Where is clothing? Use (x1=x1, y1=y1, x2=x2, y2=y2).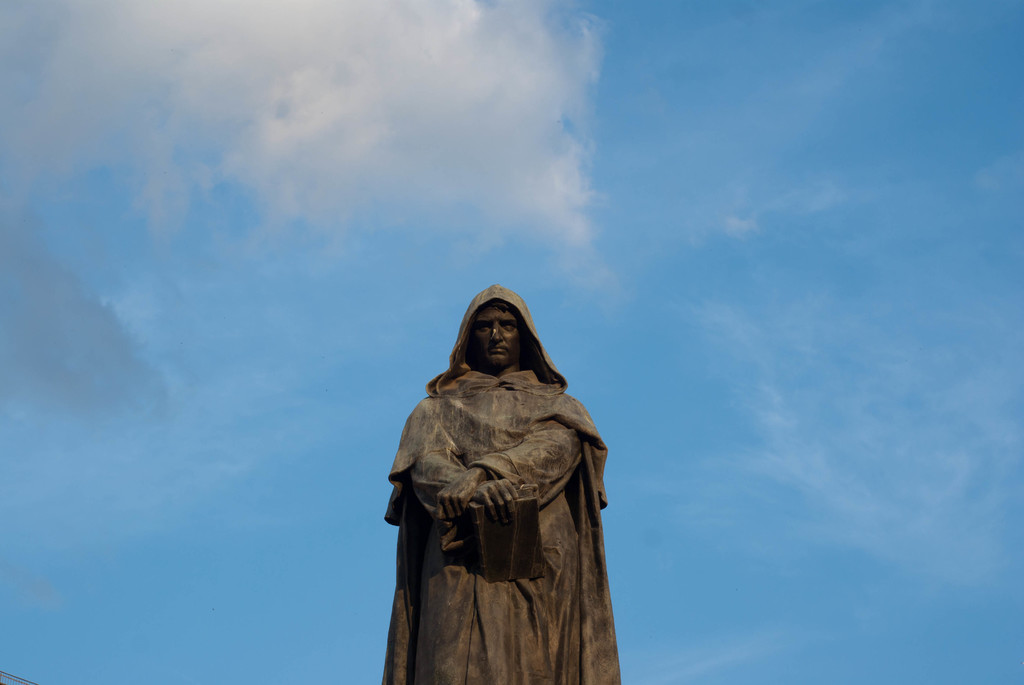
(x1=389, y1=292, x2=616, y2=656).
